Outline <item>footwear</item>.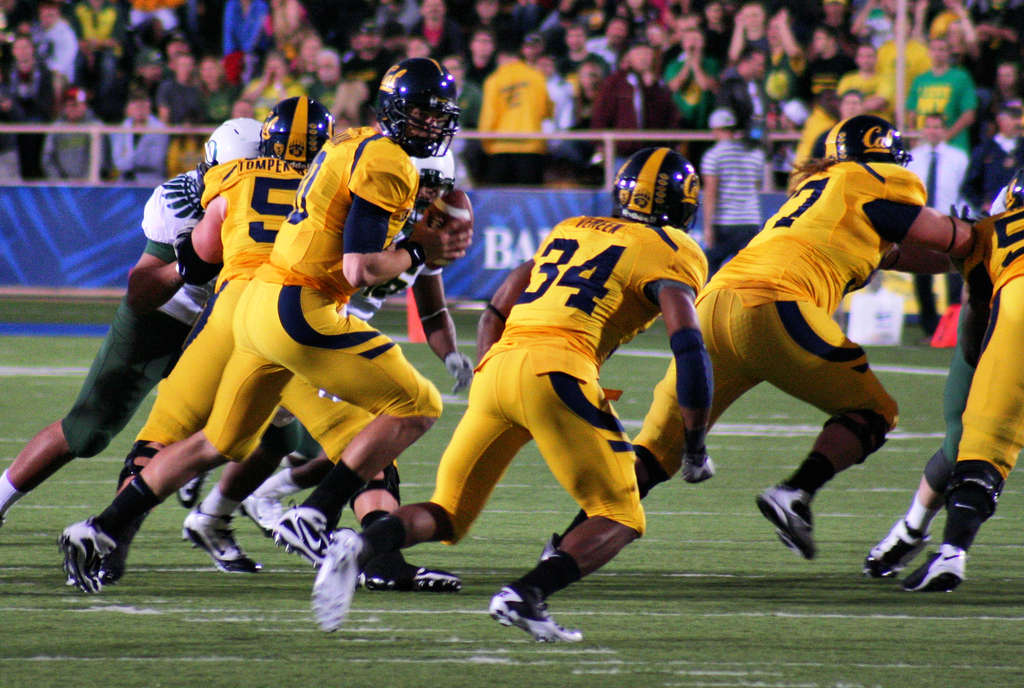
Outline: detection(177, 499, 263, 574).
